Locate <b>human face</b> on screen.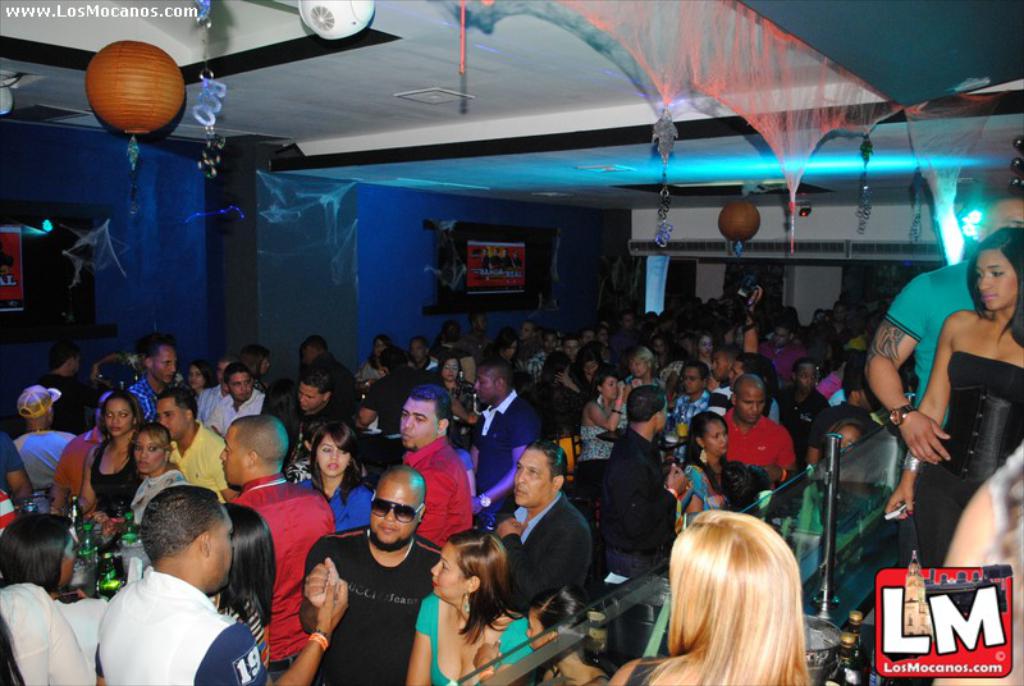
On screen at x1=705 y1=420 x2=730 y2=454.
